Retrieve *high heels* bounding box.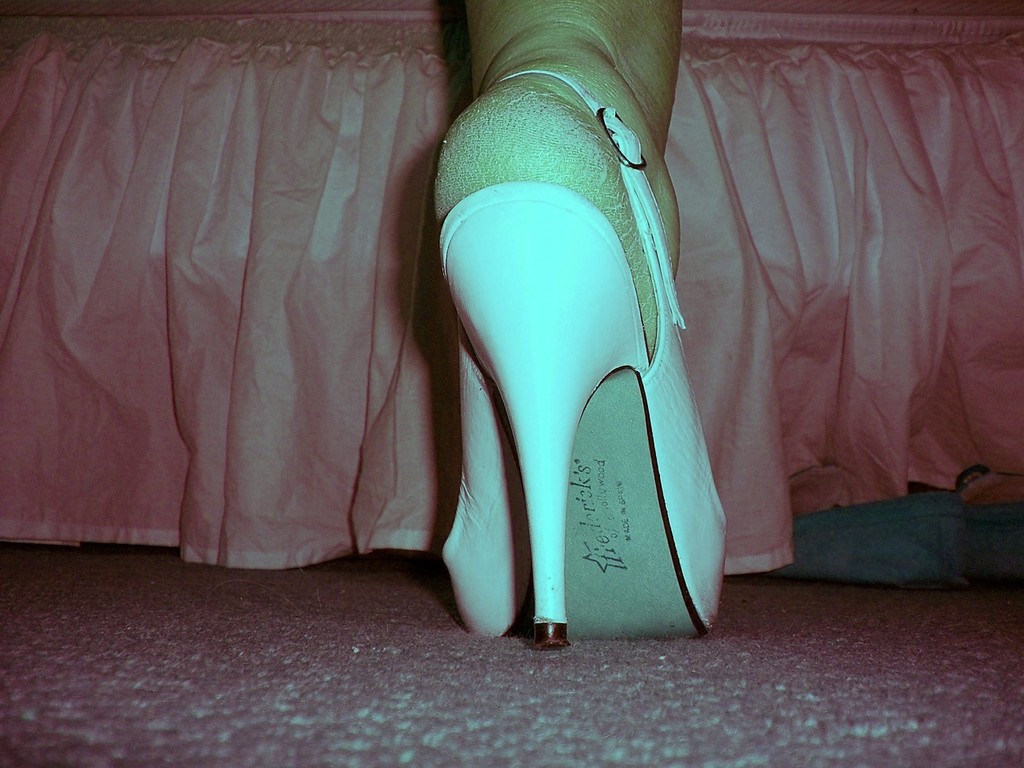
Bounding box: bbox=[437, 66, 733, 649].
